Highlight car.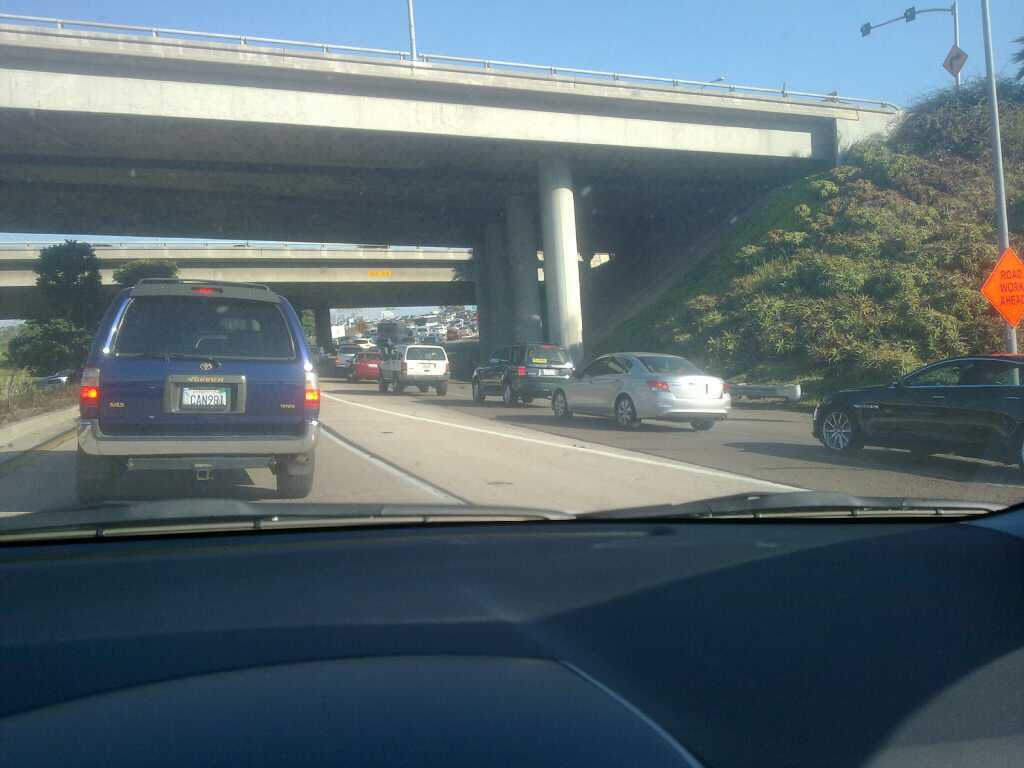
Highlighted region: 555, 351, 727, 431.
